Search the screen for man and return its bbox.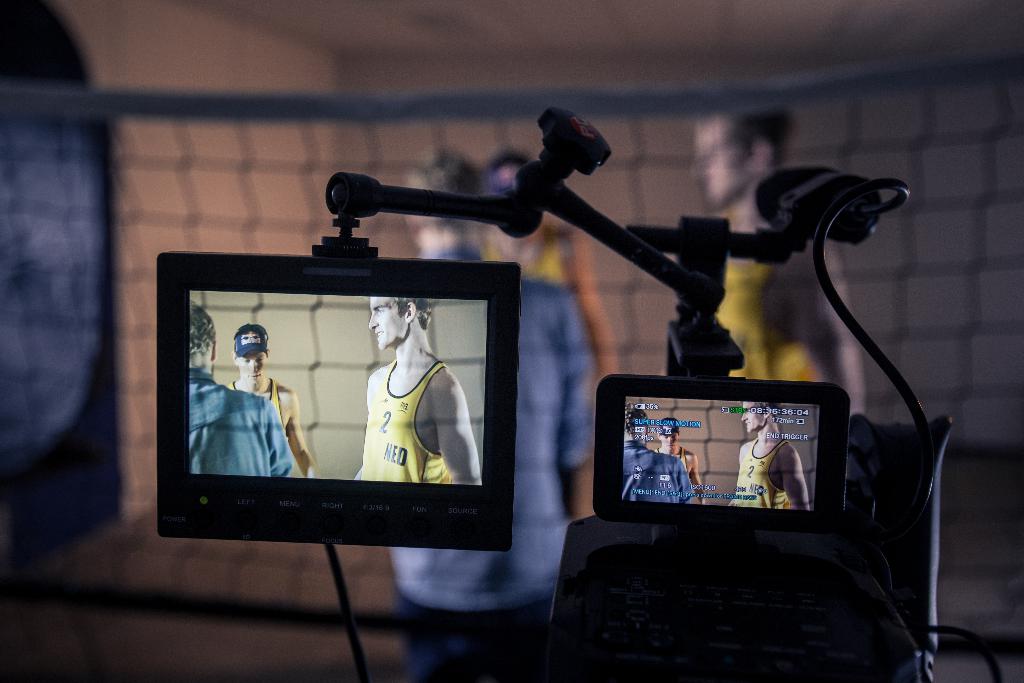
Found: bbox=[193, 309, 291, 482].
